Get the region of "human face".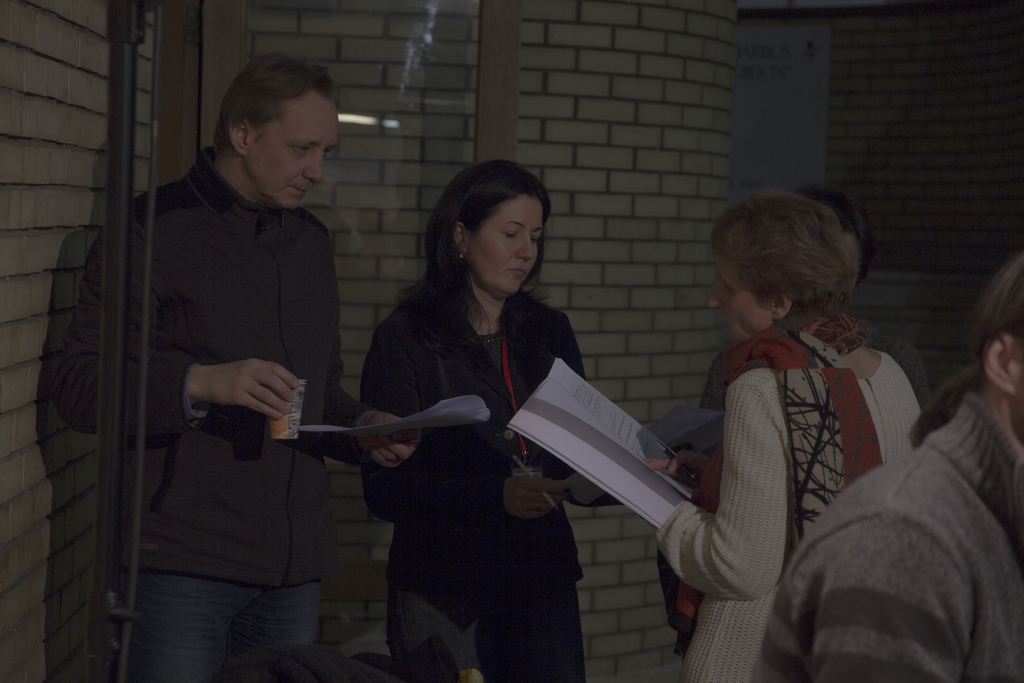
left=709, top=253, right=768, bottom=346.
